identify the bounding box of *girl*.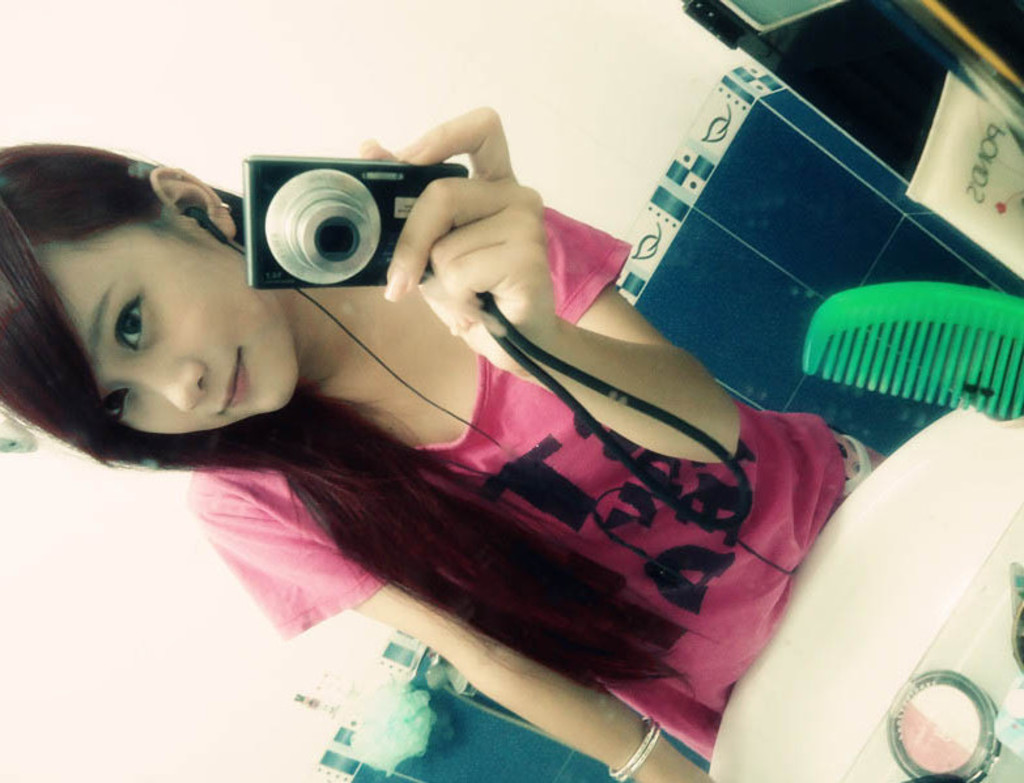
BBox(0, 103, 887, 782).
